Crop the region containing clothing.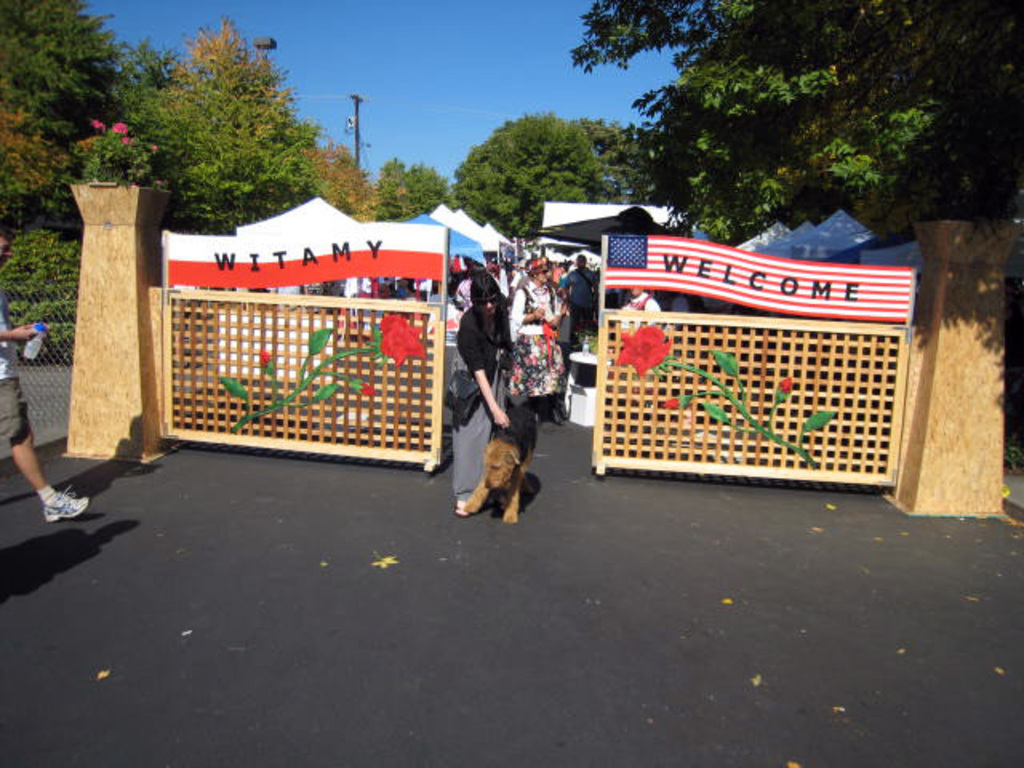
Crop region: rect(32, 482, 61, 506).
